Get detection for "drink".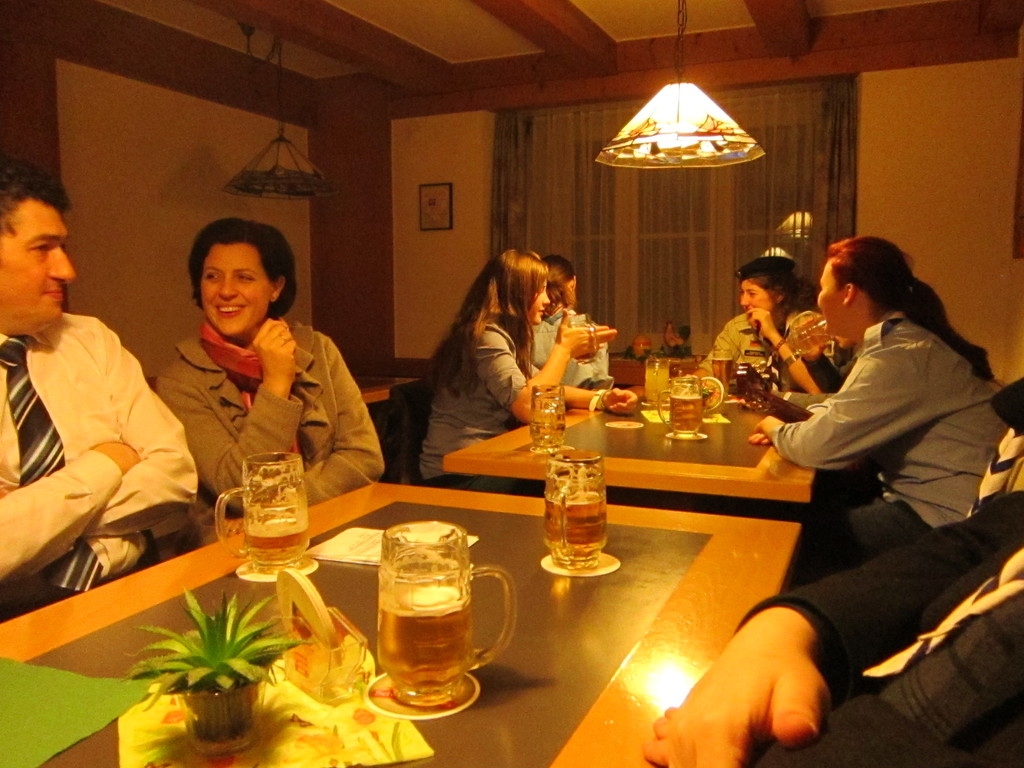
Detection: detection(713, 358, 733, 390).
